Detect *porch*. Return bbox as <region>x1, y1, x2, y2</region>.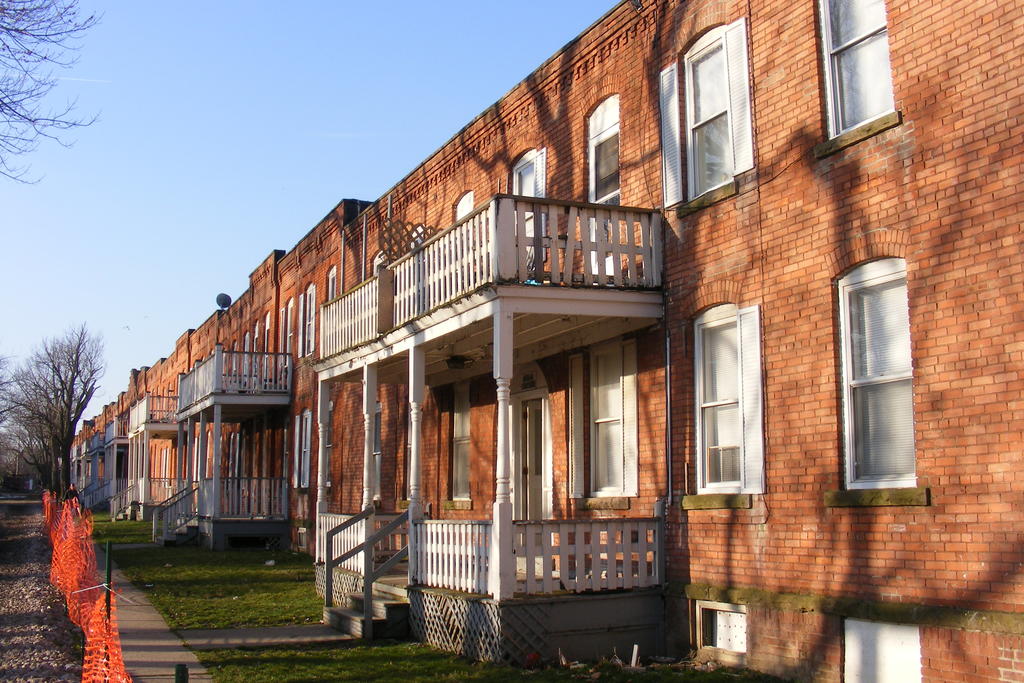
<region>308, 504, 417, 609</region>.
